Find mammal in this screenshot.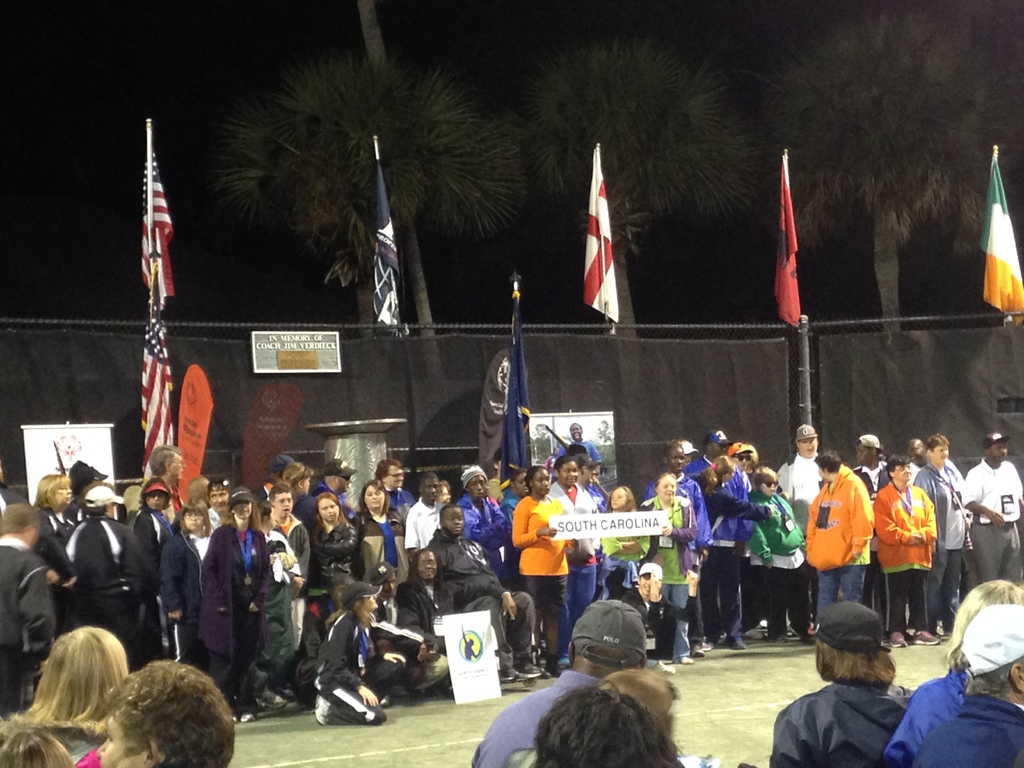
The bounding box for mammal is (left=514, top=480, right=573, bottom=677).
